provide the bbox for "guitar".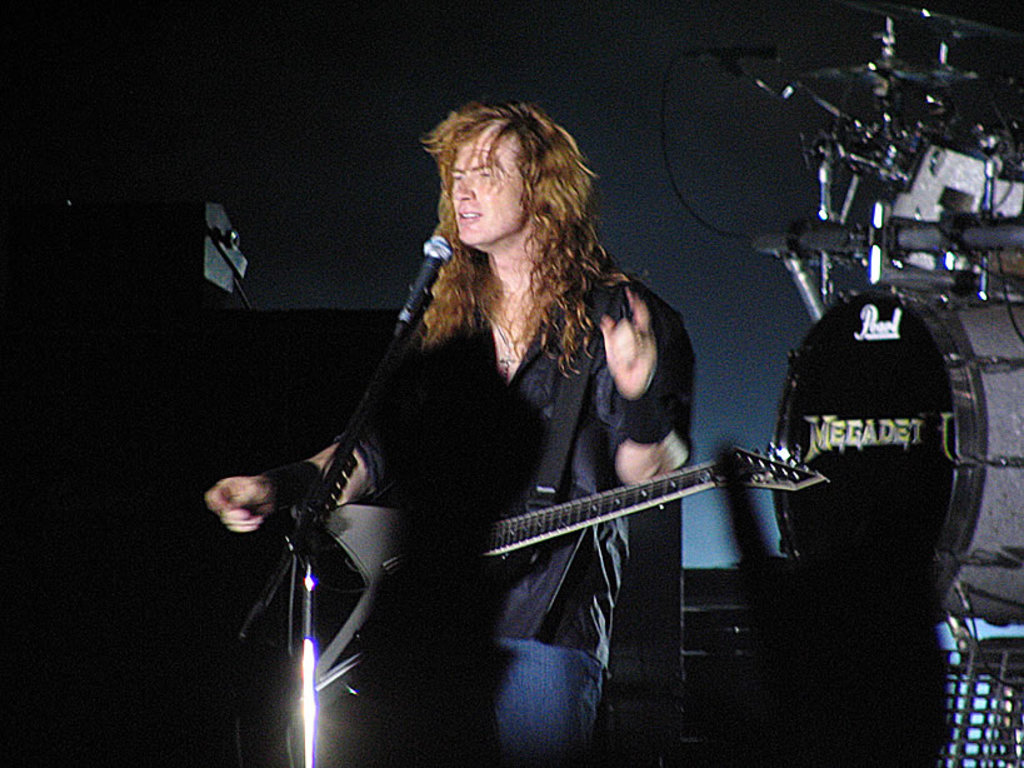
x1=284, y1=420, x2=840, y2=715.
